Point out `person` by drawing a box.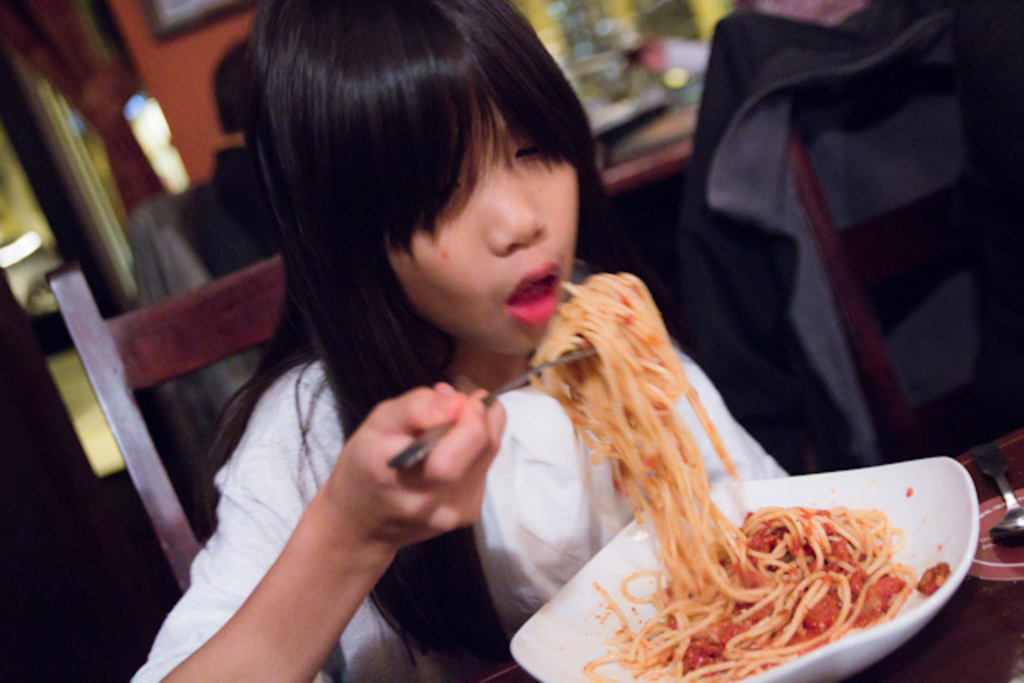
x1=170, y1=30, x2=272, y2=264.
